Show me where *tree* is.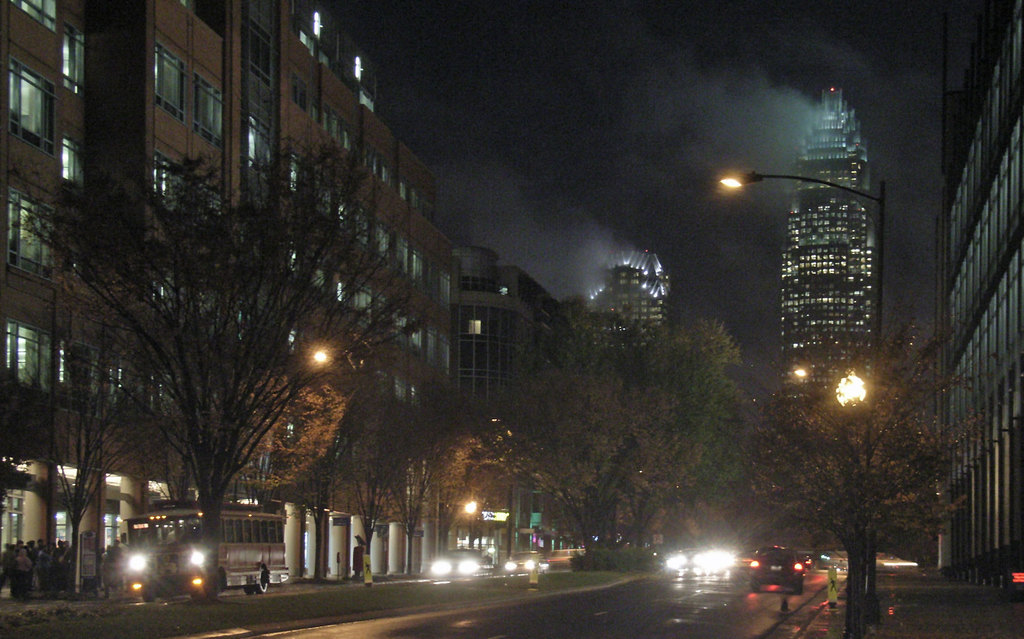
*tree* is at (left=252, top=359, right=489, bottom=576).
